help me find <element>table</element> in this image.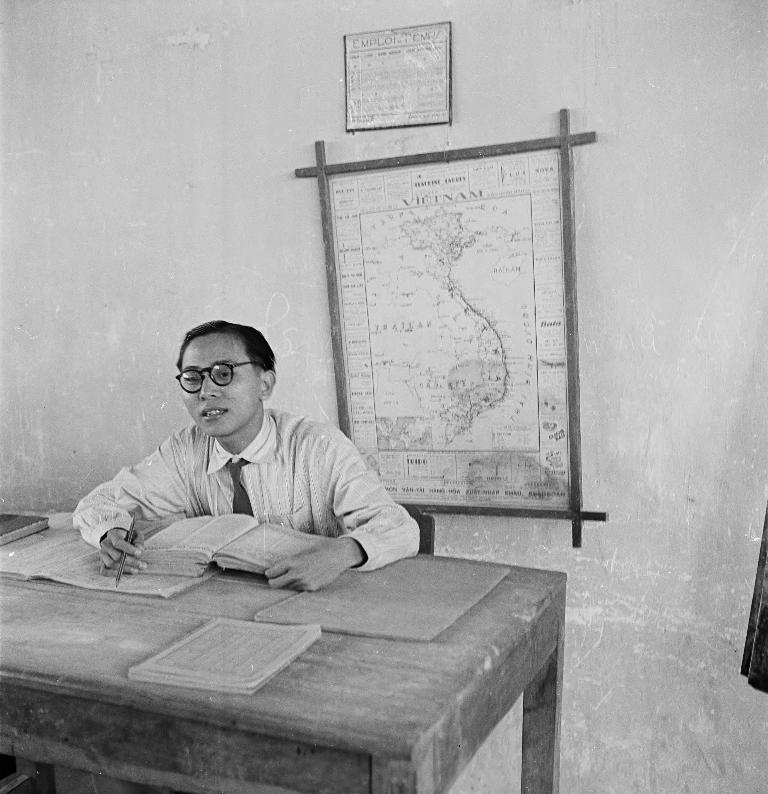
Found it: 16,505,604,780.
